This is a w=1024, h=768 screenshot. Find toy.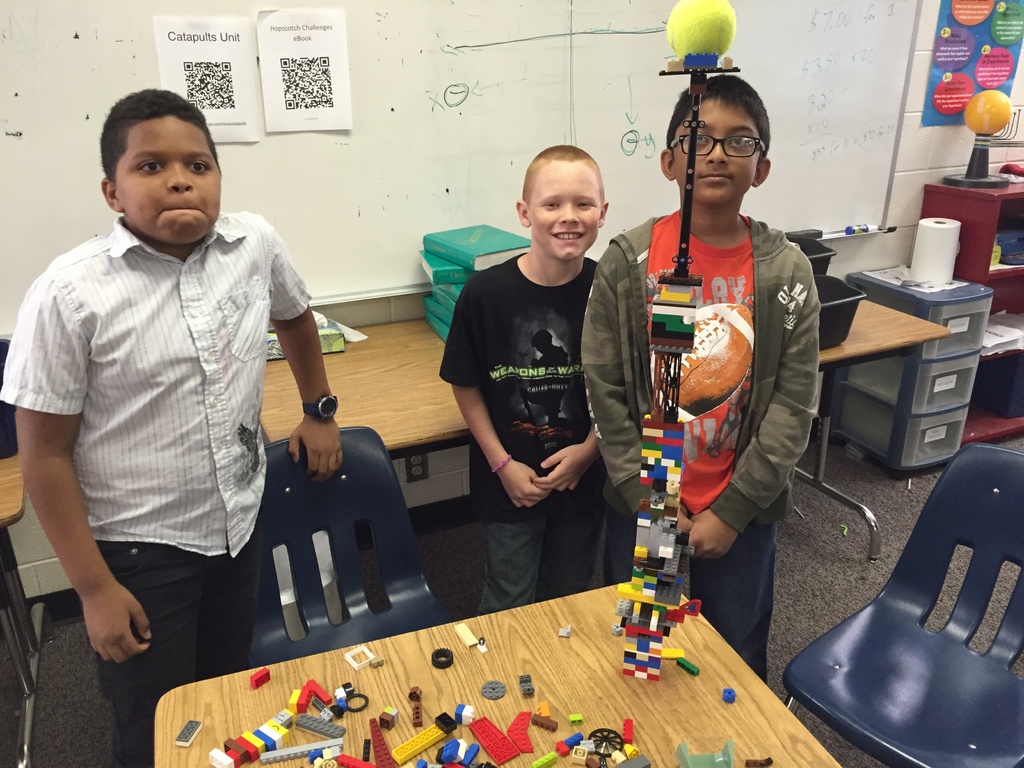
Bounding box: bbox(743, 757, 769, 767).
